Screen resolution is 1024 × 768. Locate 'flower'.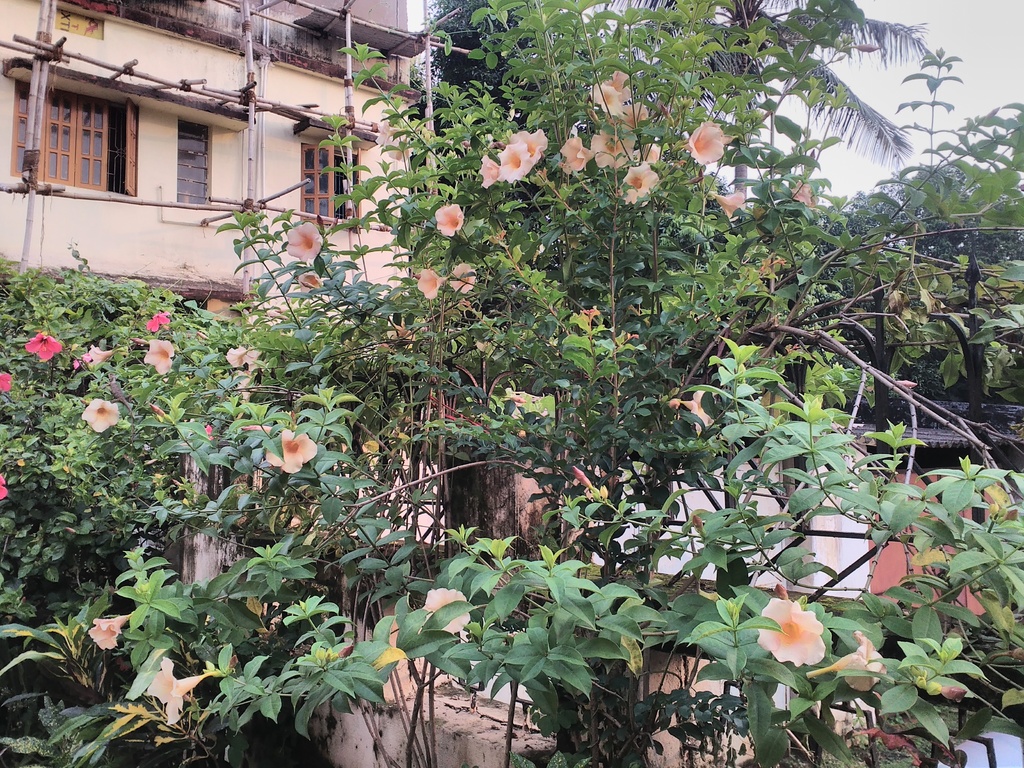
{"x1": 24, "y1": 328, "x2": 60, "y2": 362}.
